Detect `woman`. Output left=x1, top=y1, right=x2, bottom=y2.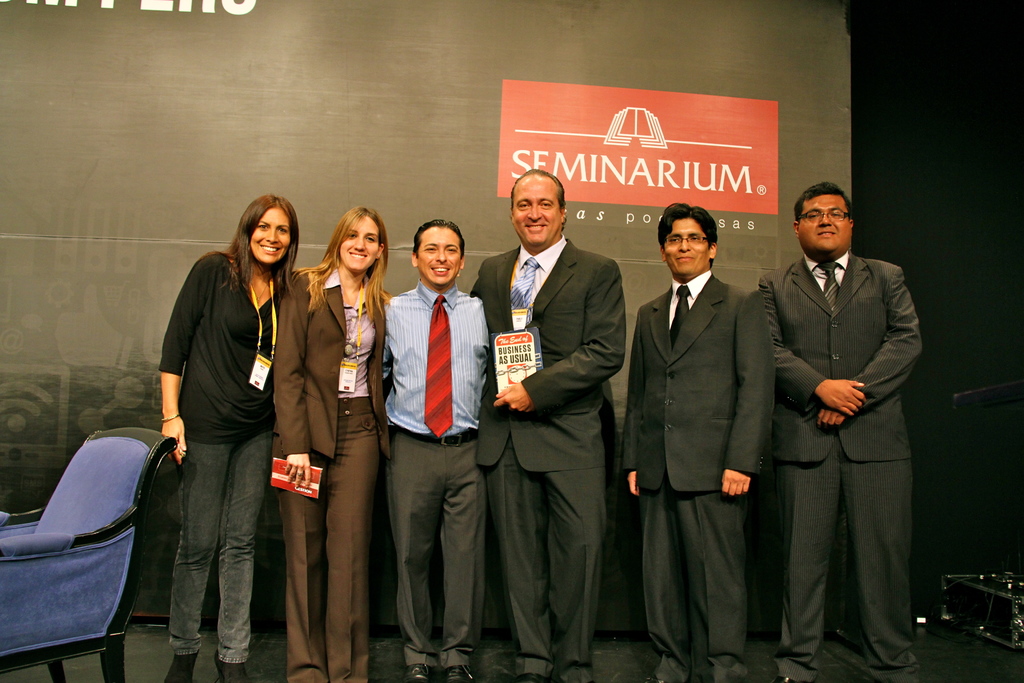
left=271, top=205, right=390, bottom=682.
